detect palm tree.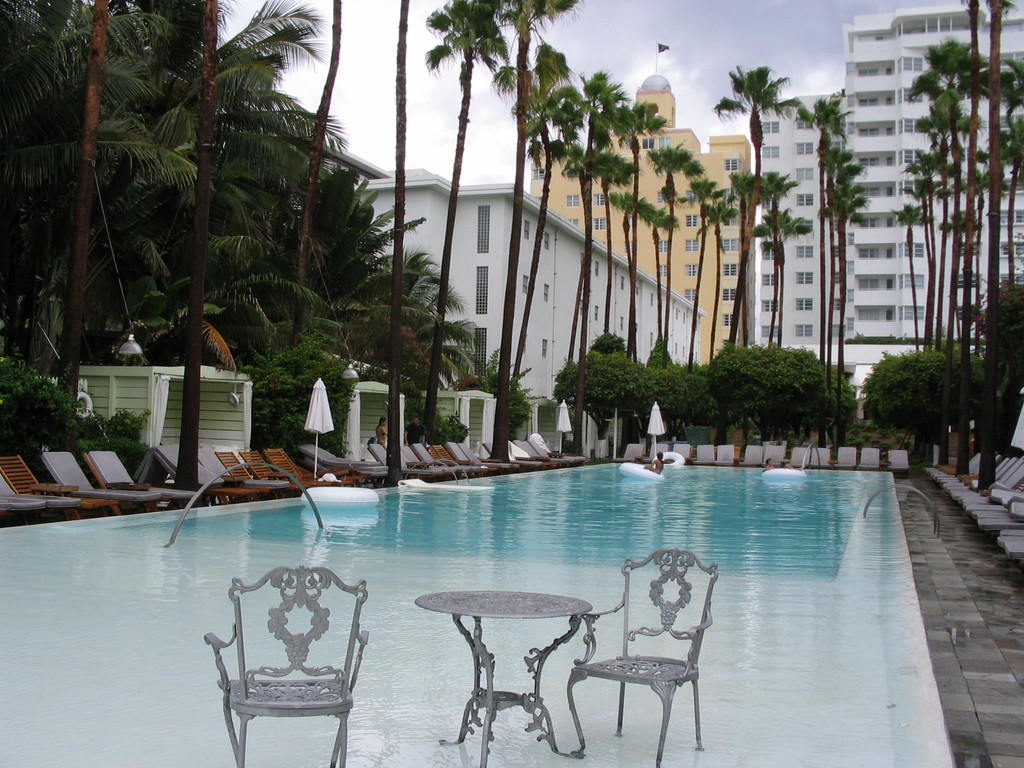
Detected at rect(503, 0, 580, 454).
